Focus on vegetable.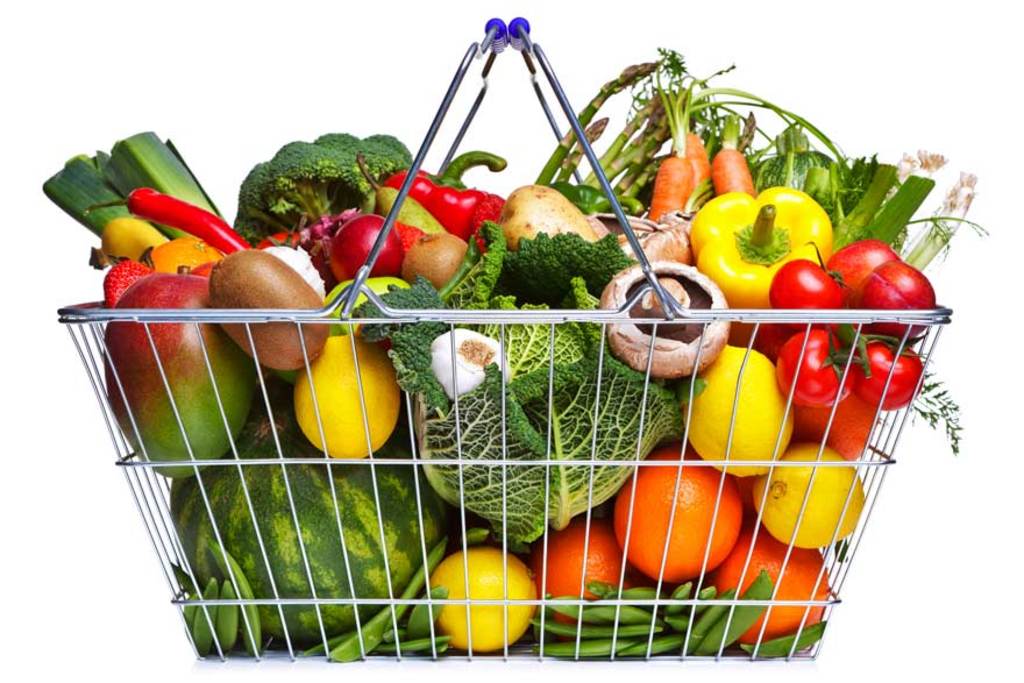
Focused at l=718, t=120, r=758, b=205.
